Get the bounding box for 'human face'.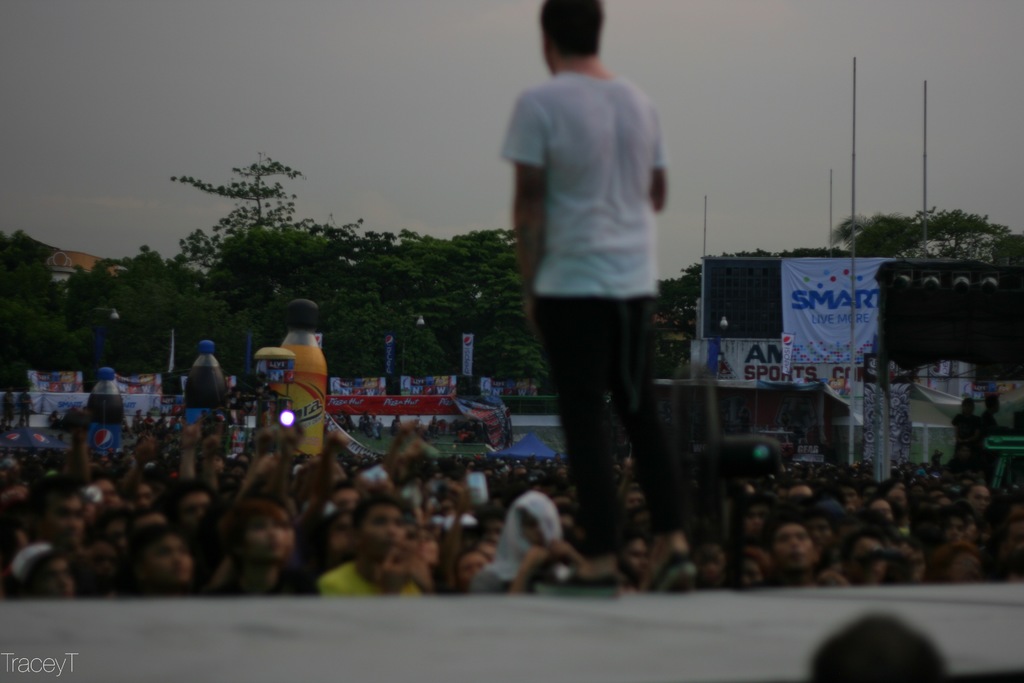
250/516/284/561.
